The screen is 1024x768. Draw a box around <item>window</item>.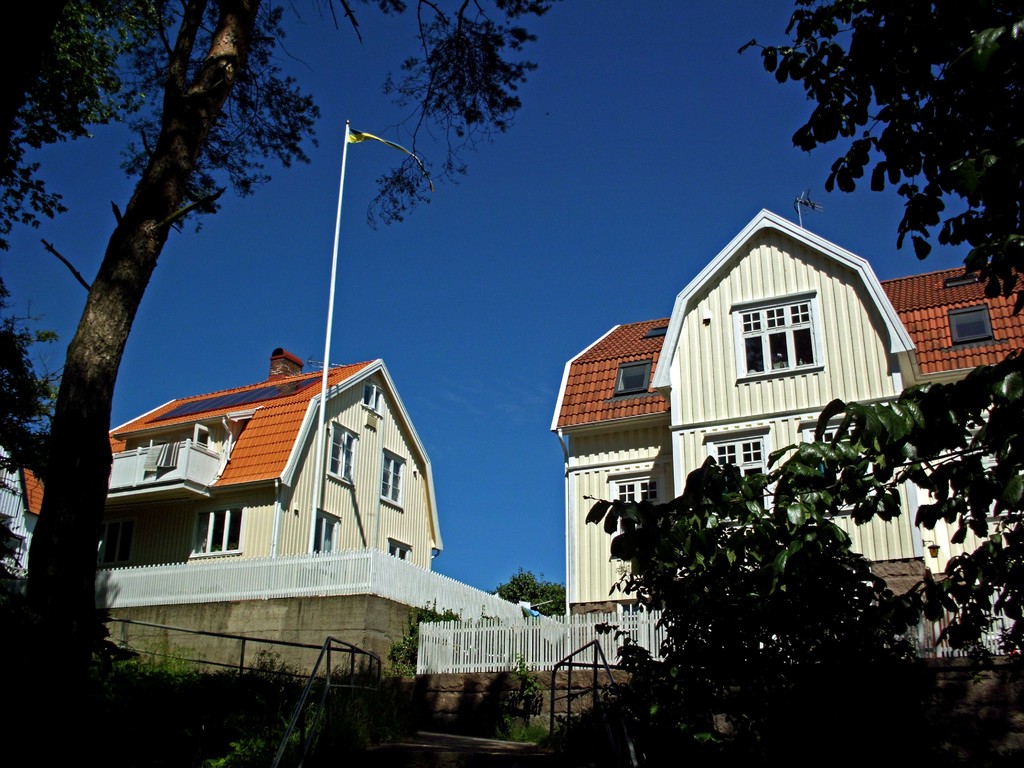
x1=705 y1=427 x2=777 y2=532.
